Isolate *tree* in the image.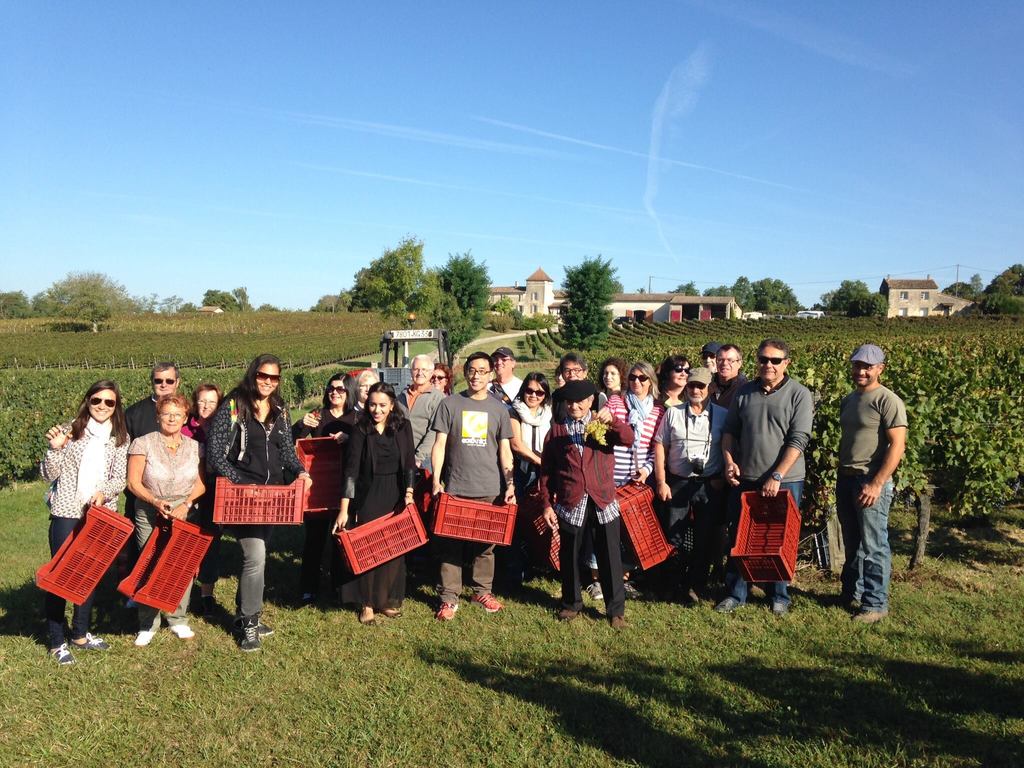
Isolated region: <bbox>340, 227, 426, 331</bbox>.
